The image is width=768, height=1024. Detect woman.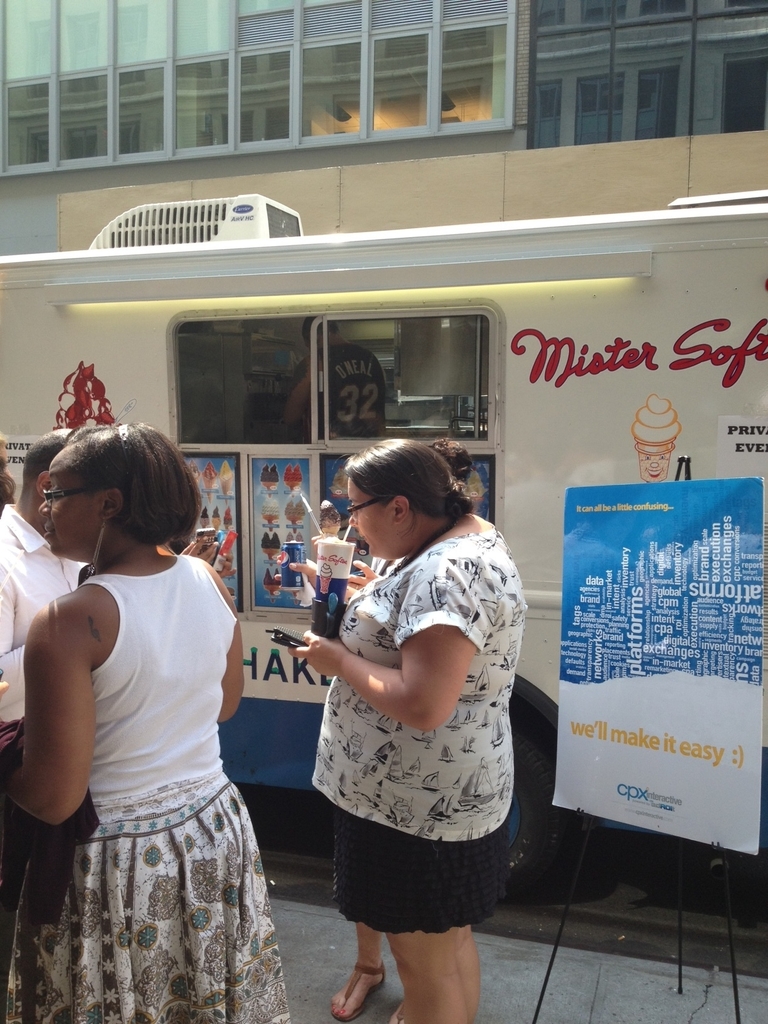
Detection: [0, 412, 302, 1023].
